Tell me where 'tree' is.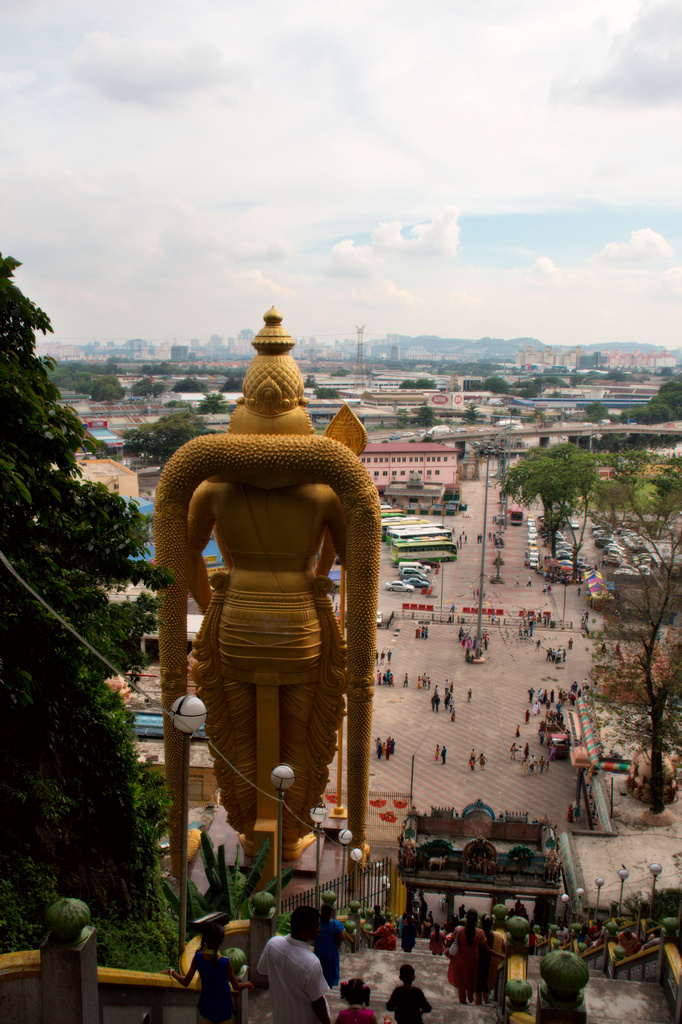
'tree' is at bbox(81, 376, 88, 390).
